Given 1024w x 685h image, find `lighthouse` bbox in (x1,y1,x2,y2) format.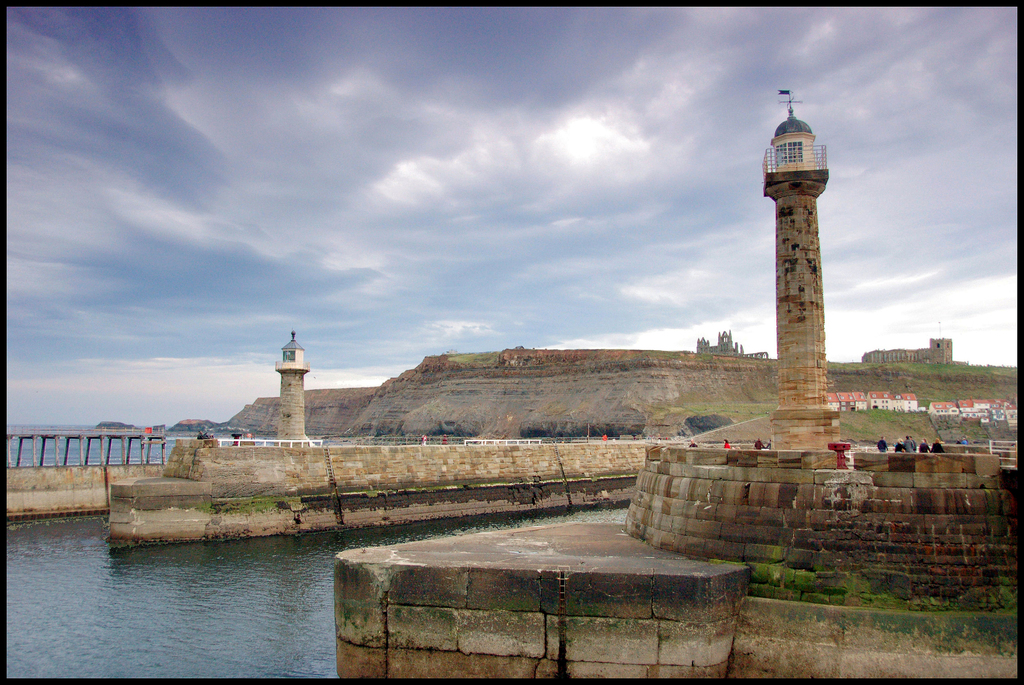
(757,87,843,454).
